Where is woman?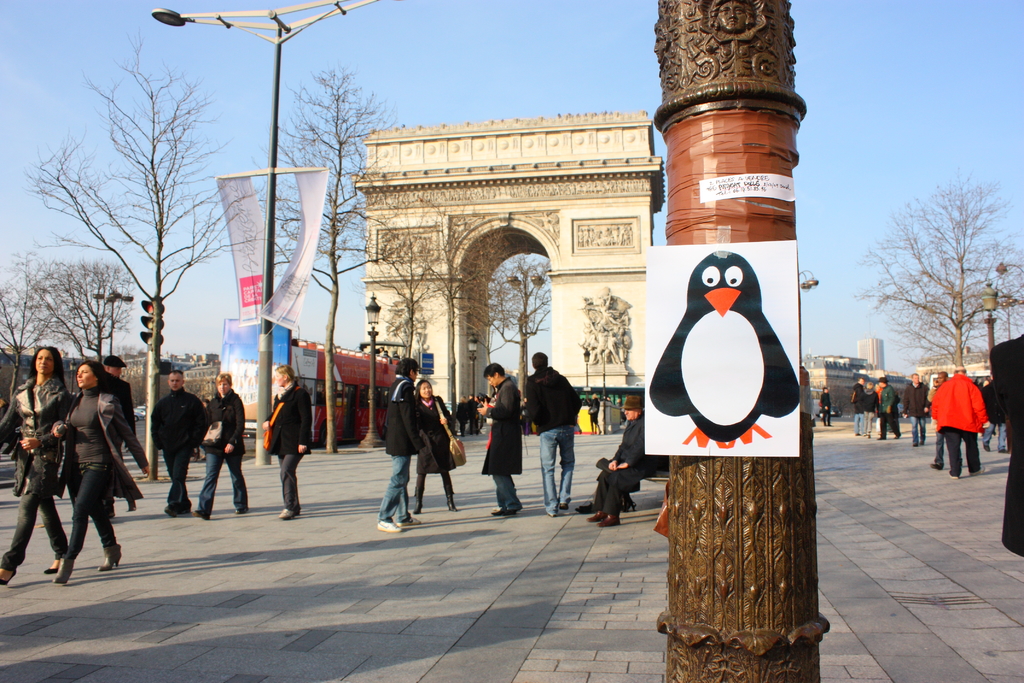
pyautogui.locateOnScreen(49, 349, 159, 590).
